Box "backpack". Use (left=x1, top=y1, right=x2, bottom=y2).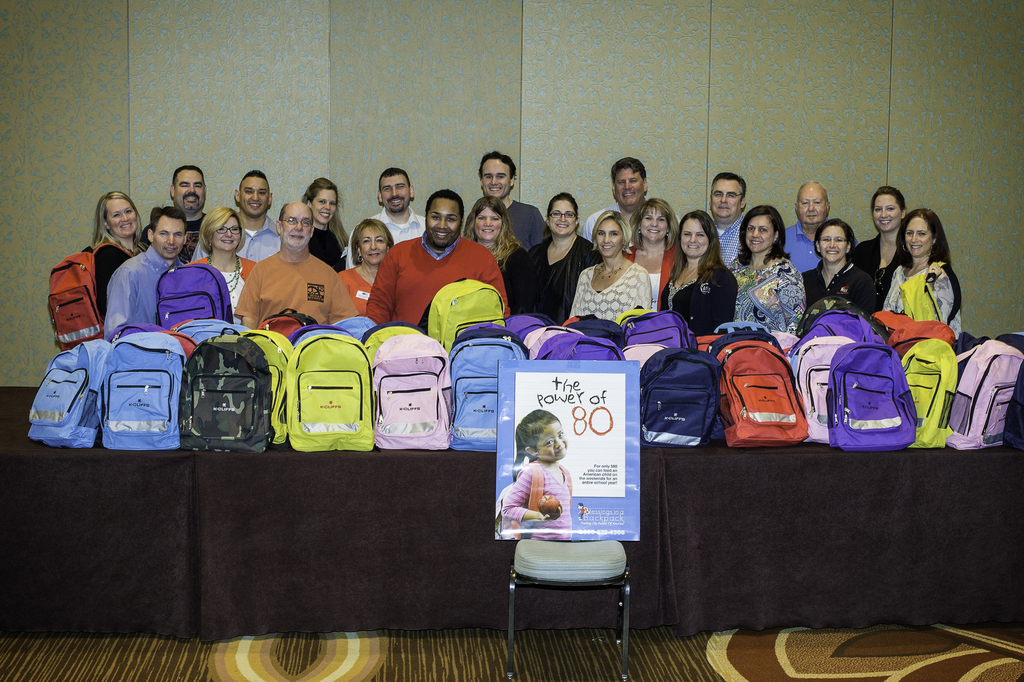
(left=794, top=330, right=858, bottom=443).
